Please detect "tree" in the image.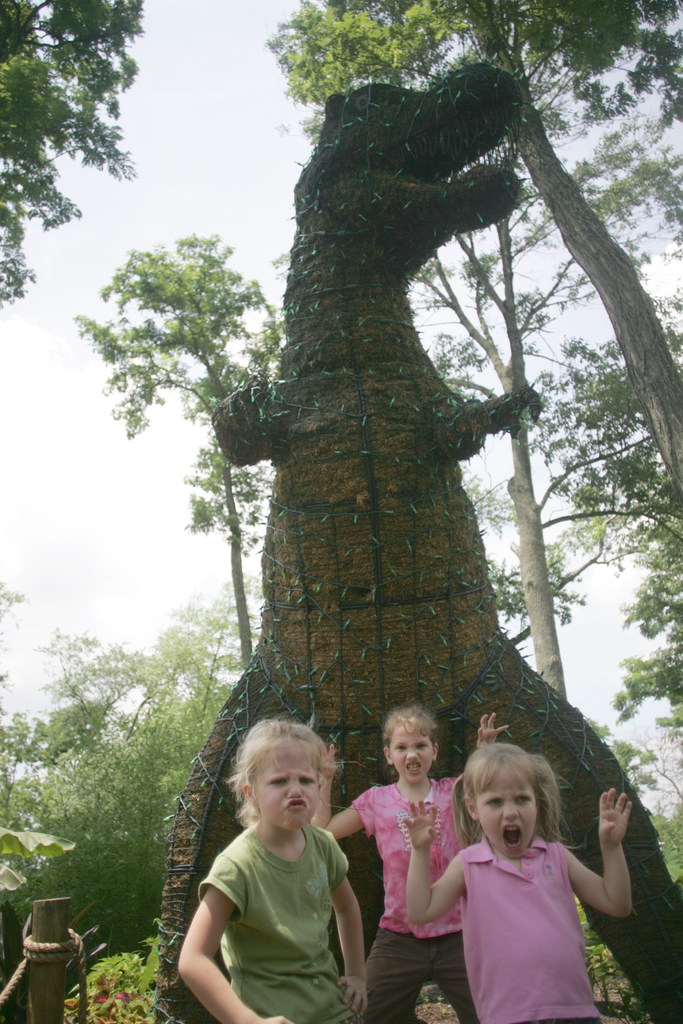
x1=81 y1=184 x2=288 y2=660.
